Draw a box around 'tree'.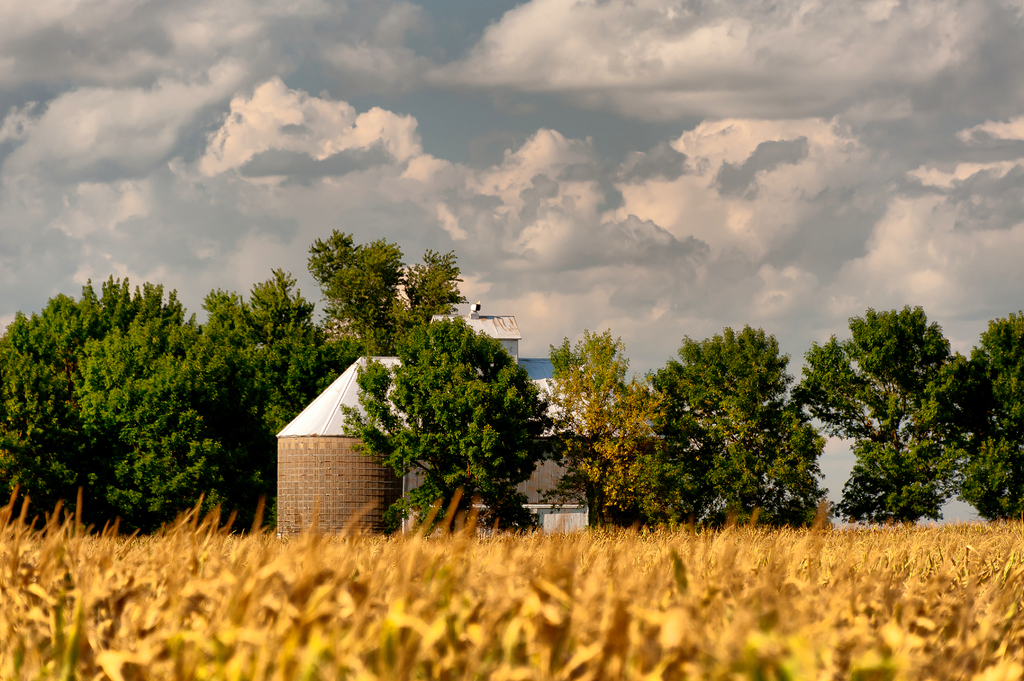
x1=650 y1=324 x2=830 y2=534.
